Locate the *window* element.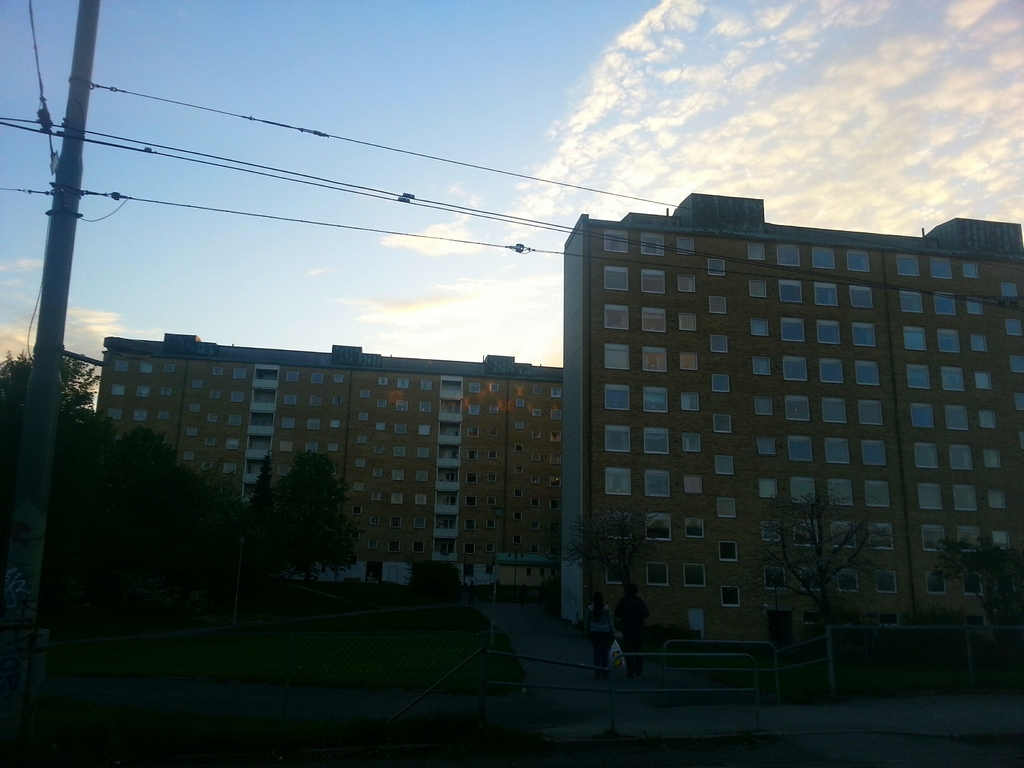
Element bbox: 712/413/733/433.
